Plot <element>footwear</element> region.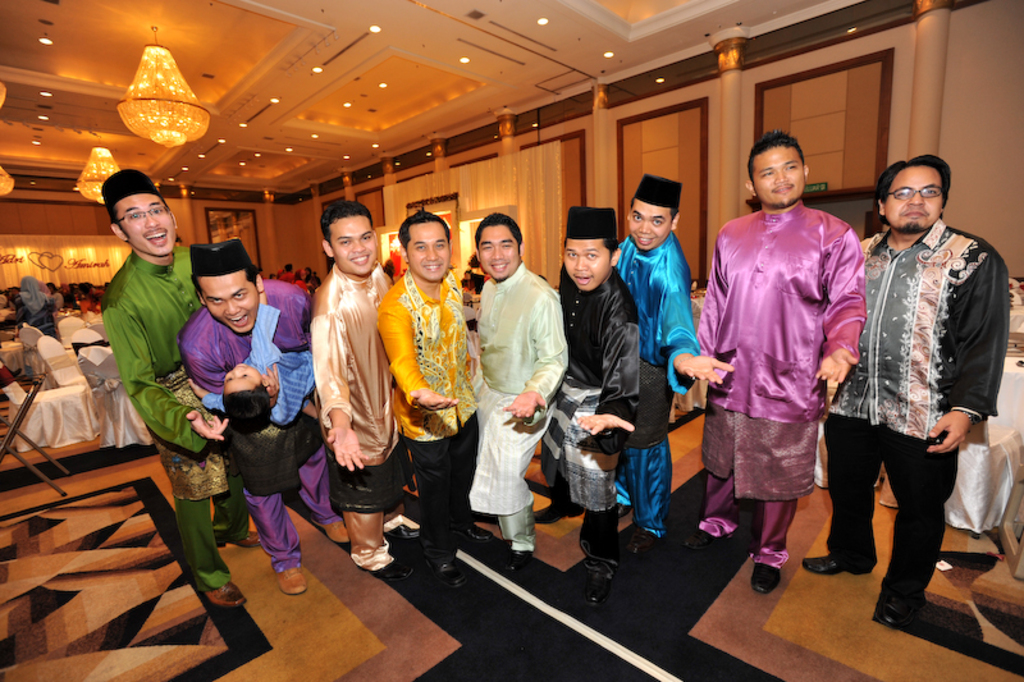
Plotted at crop(374, 554, 422, 582).
